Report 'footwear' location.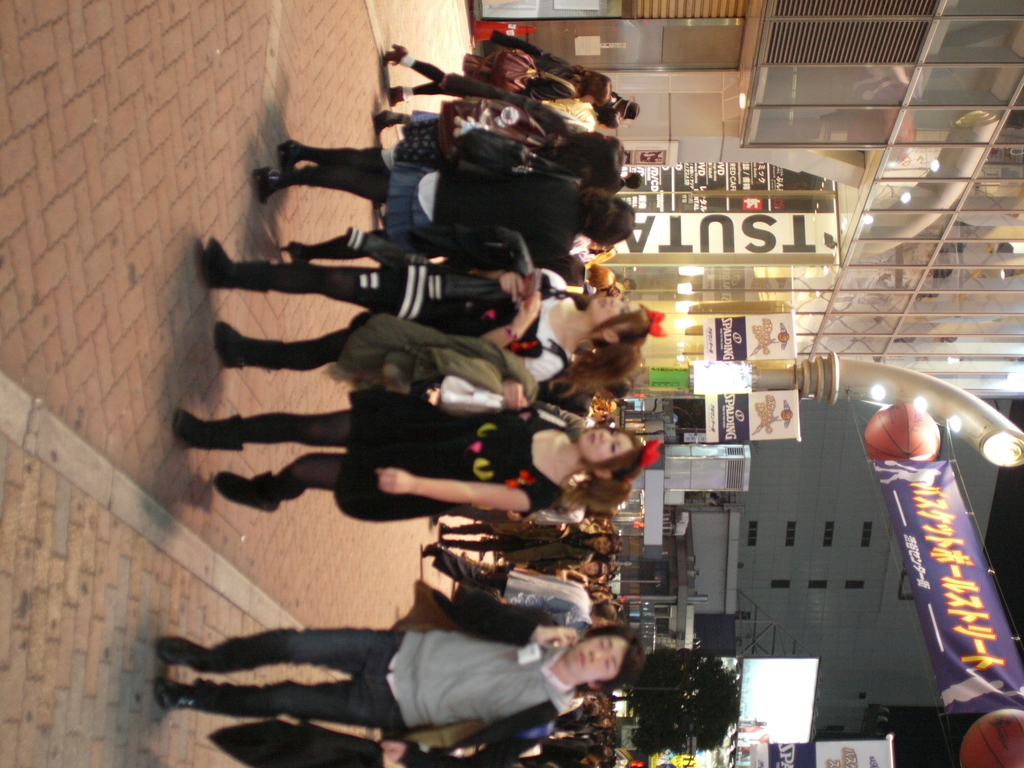
Report: Rect(154, 675, 203, 710).
